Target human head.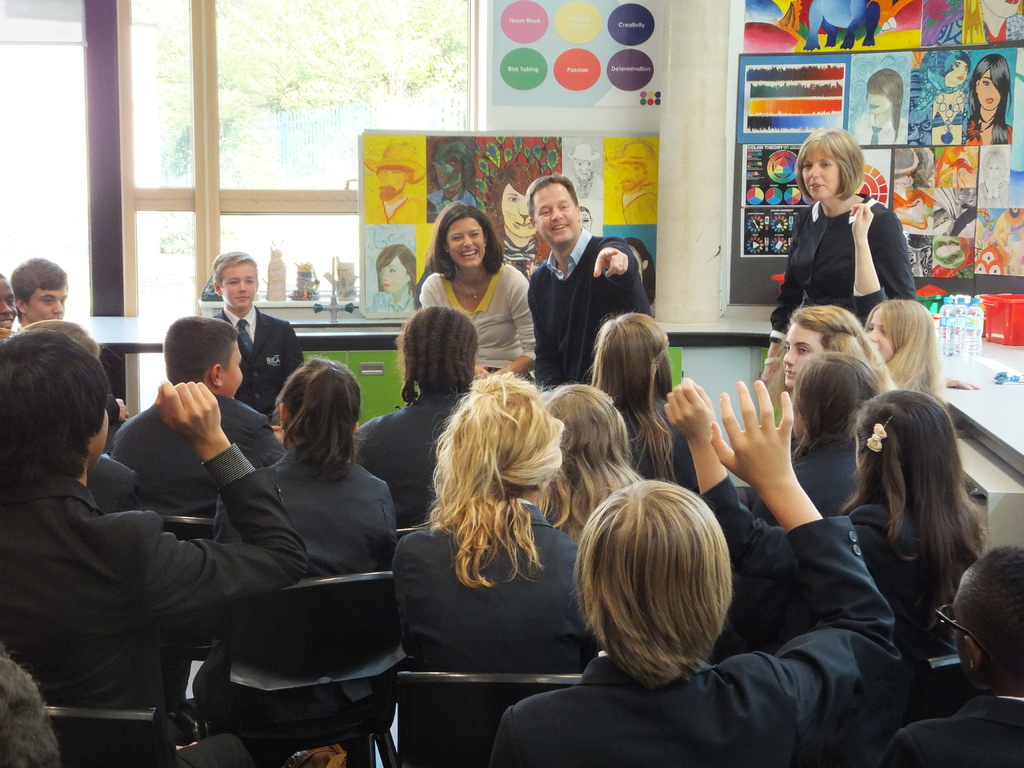
Target region: select_region(433, 198, 493, 267).
